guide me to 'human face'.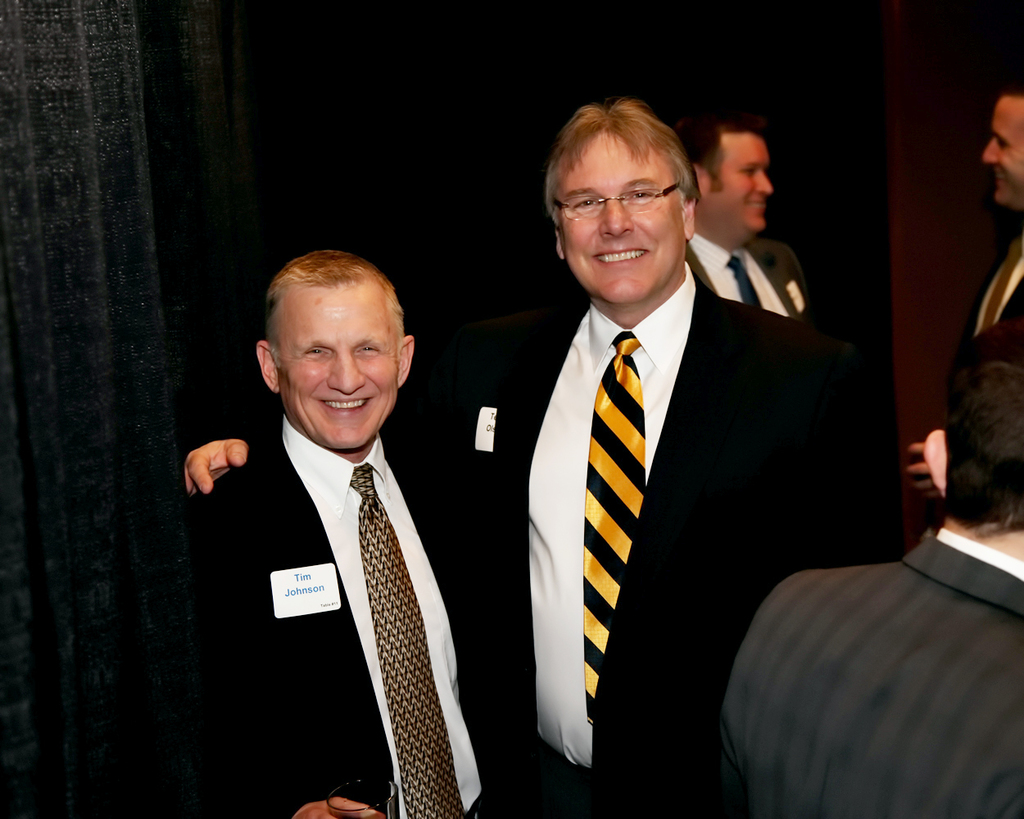
Guidance: x1=974 y1=96 x2=1023 y2=205.
